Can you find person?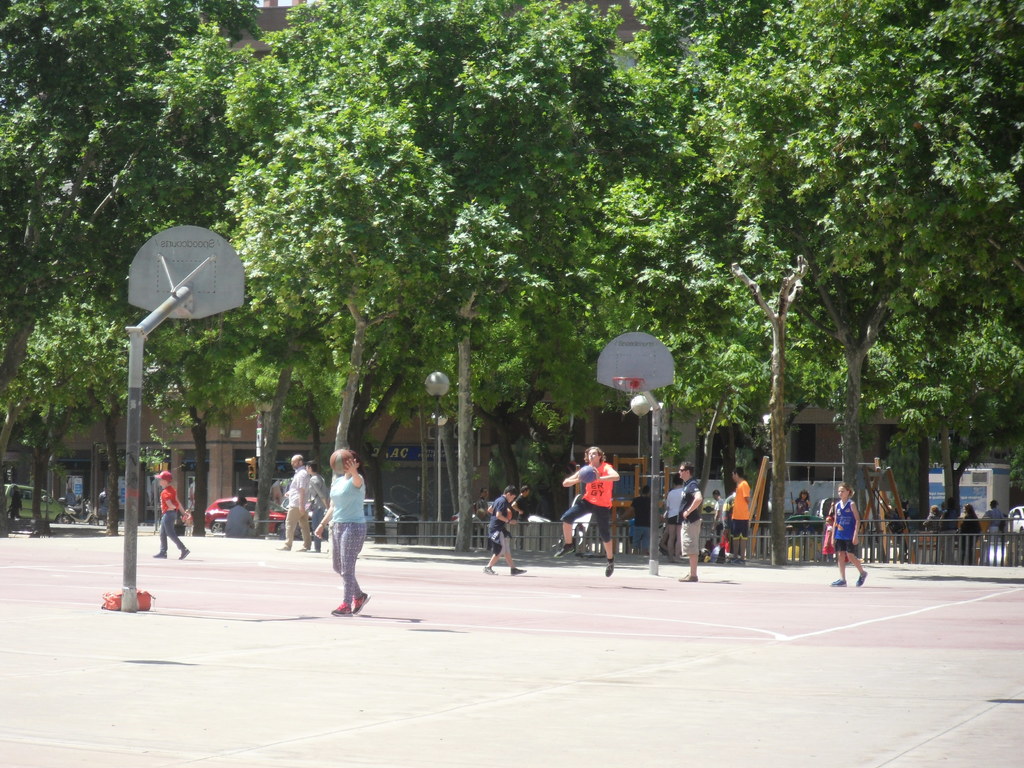
Yes, bounding box: x1=483 y1=483 x2=527 y2=575.
